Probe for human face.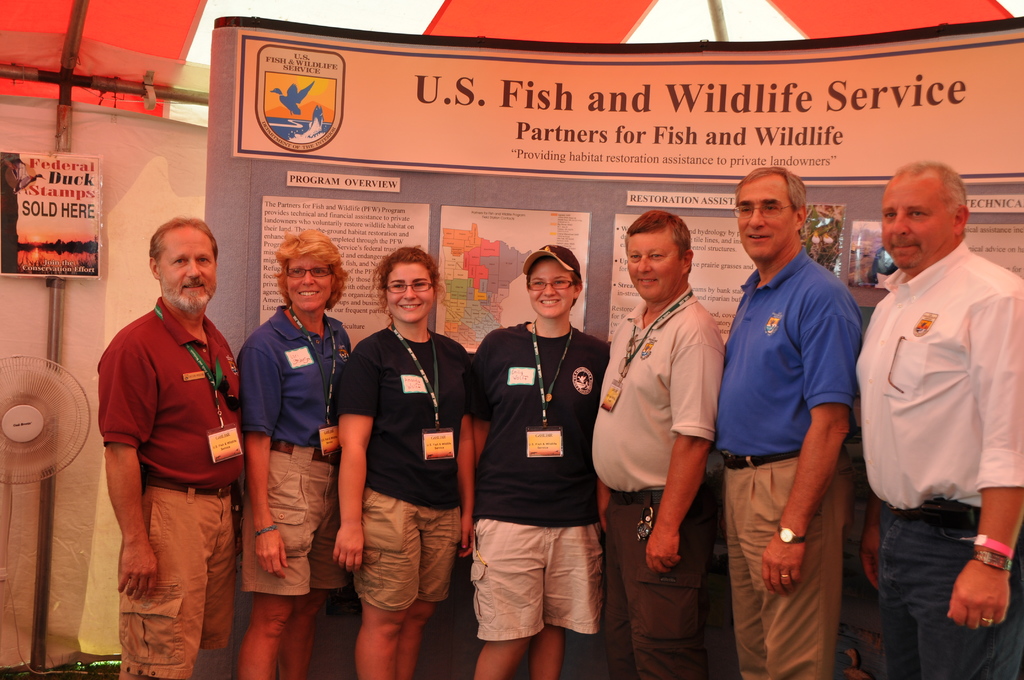
Probe result: box(625, 232, 683, 300).
